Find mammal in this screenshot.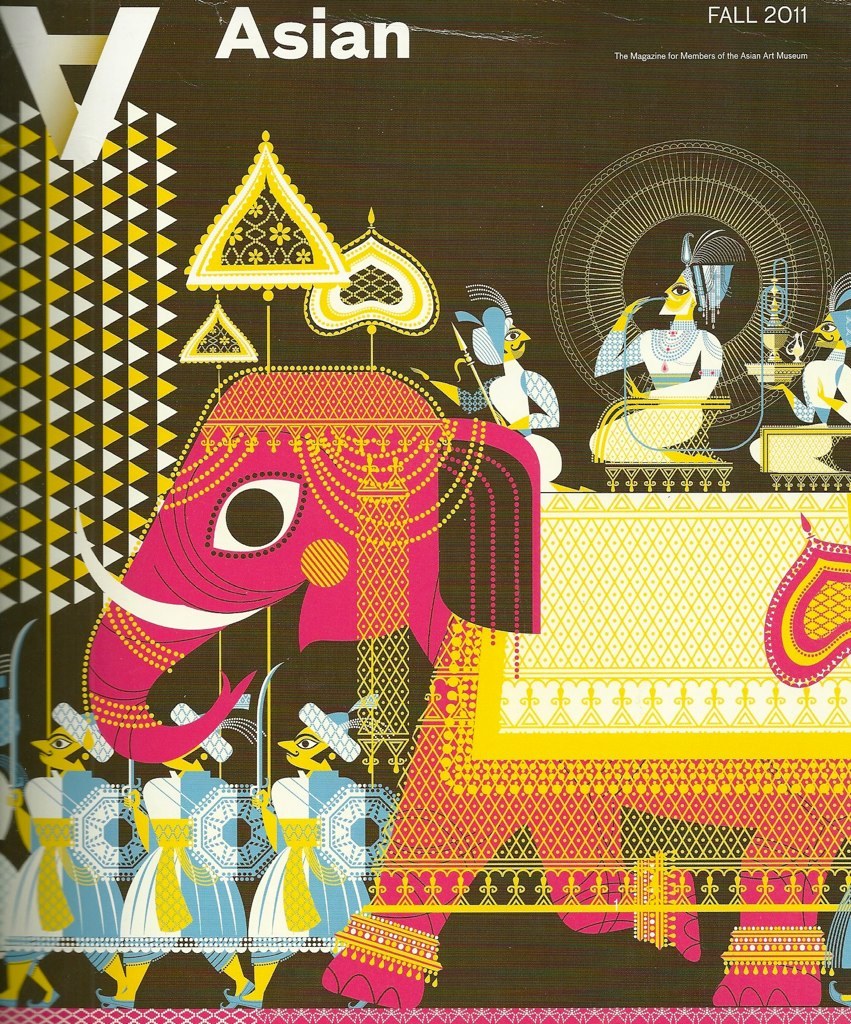
The bounding box for mammal is region(587, 271, 724, 469).
